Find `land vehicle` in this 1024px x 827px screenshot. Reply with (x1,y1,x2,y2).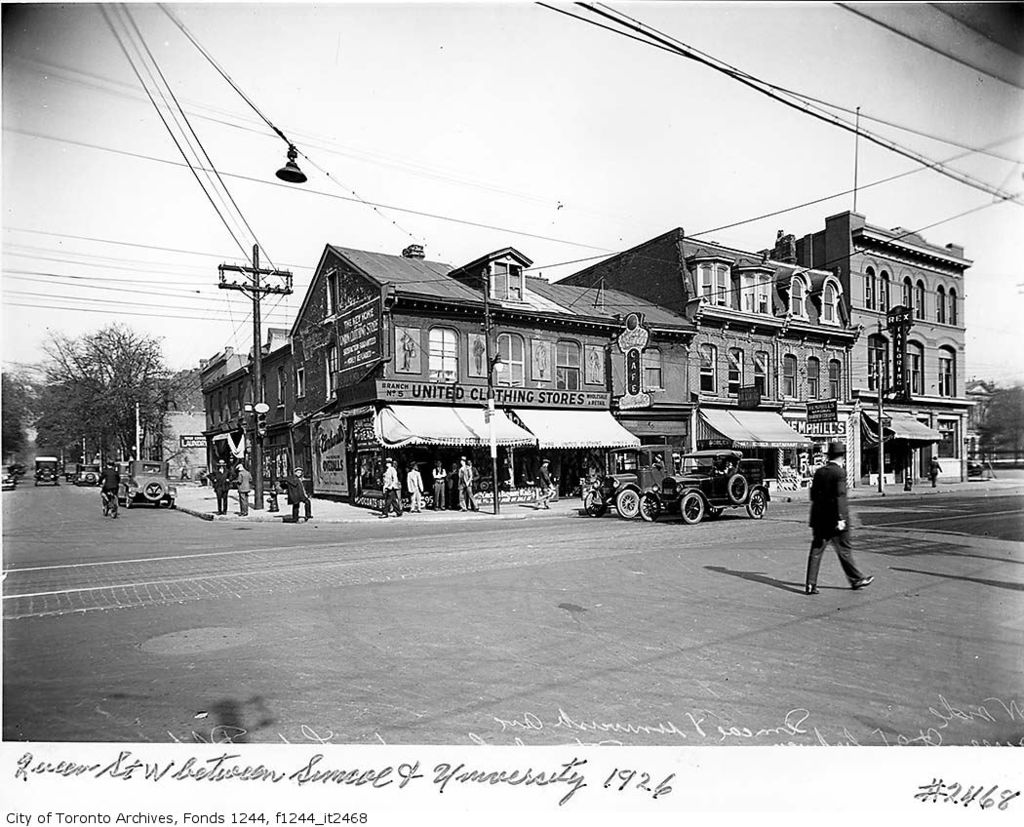
(637,449,768,520).
